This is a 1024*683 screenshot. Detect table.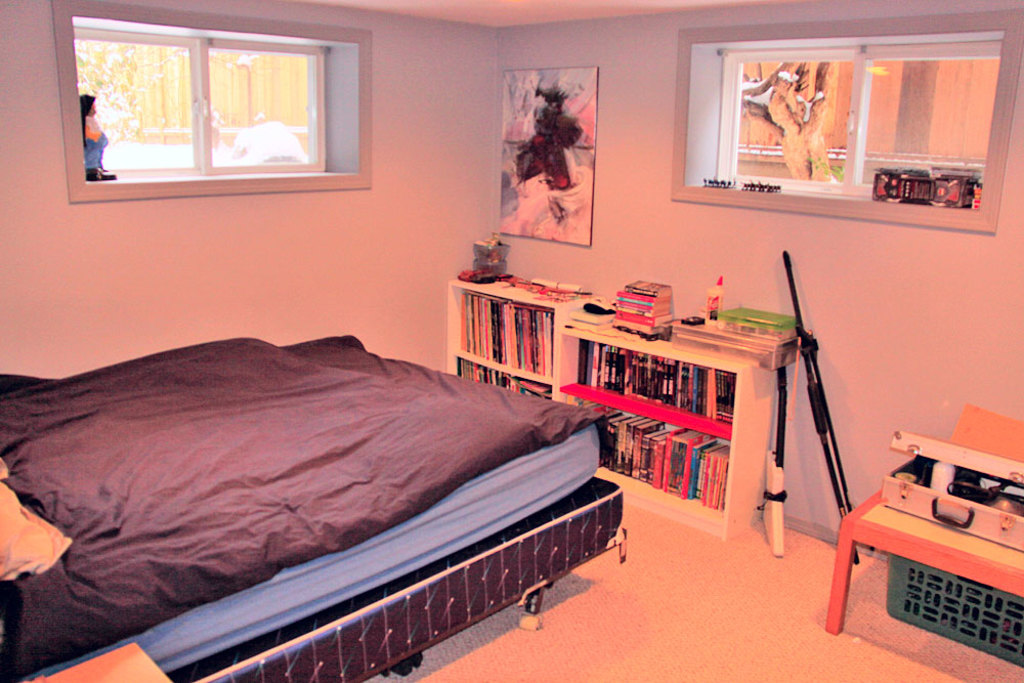
pyautogui.locateOnScreen(444, 278, 801, 536).
